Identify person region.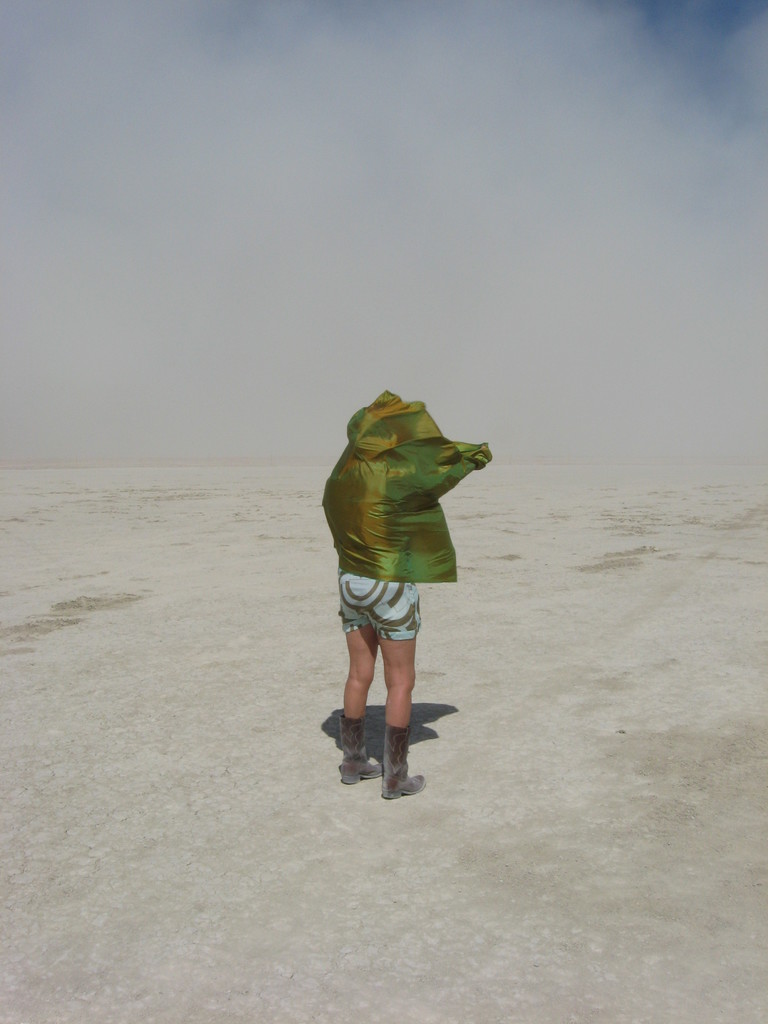
Region: (322,386,500,803).
